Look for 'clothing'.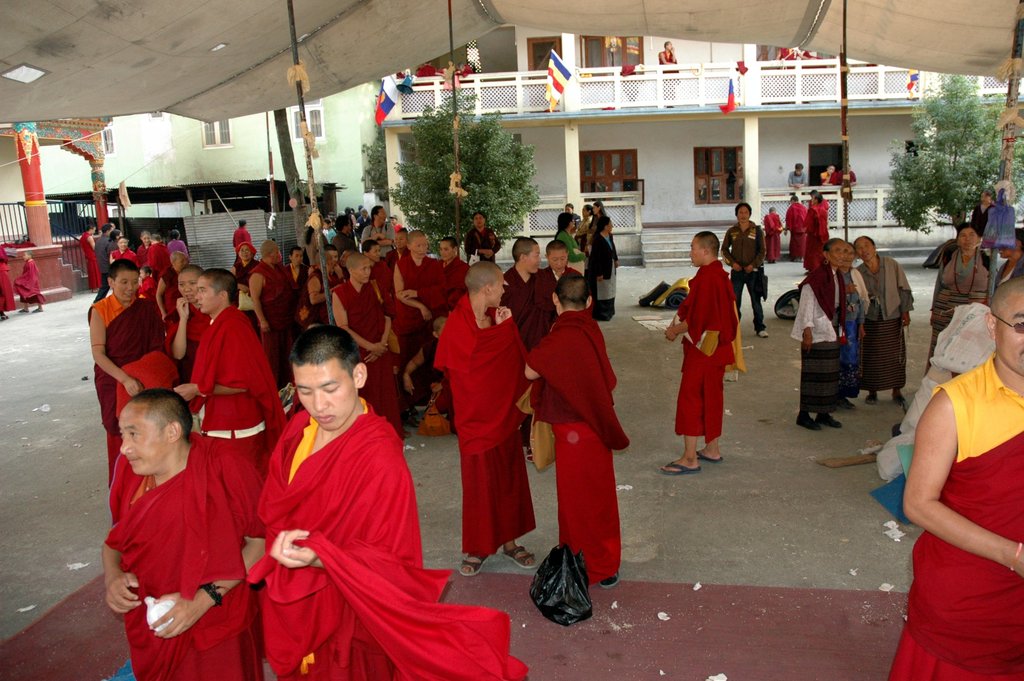
Found: x1=719 y1=221 x2=766 y2=332.
